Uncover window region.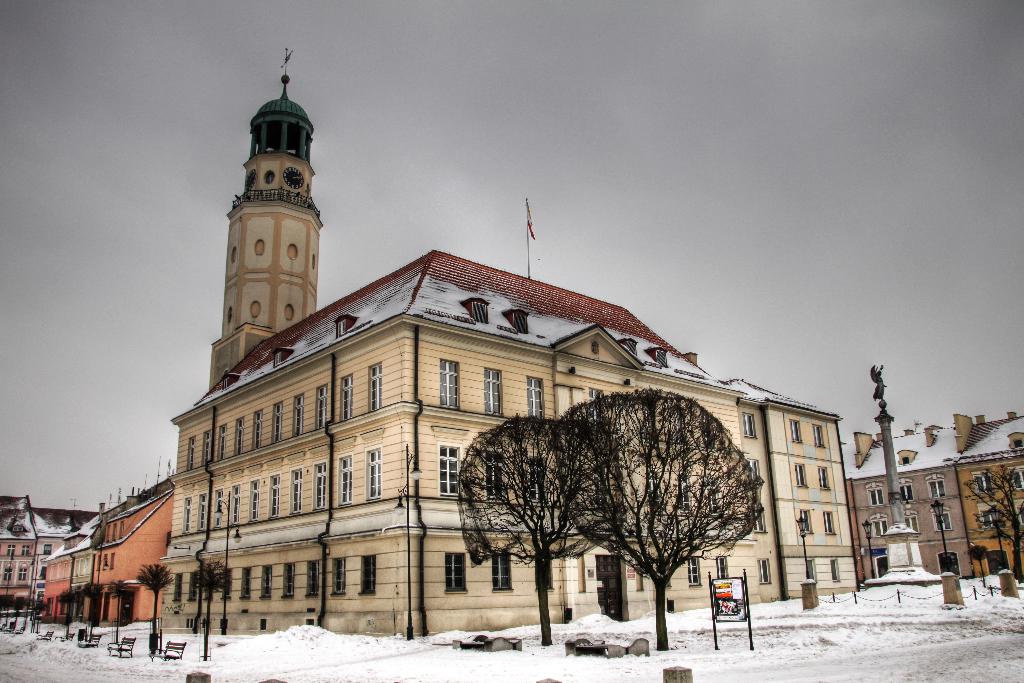
Uncovered: Rect(754, 561, 774, 584).
